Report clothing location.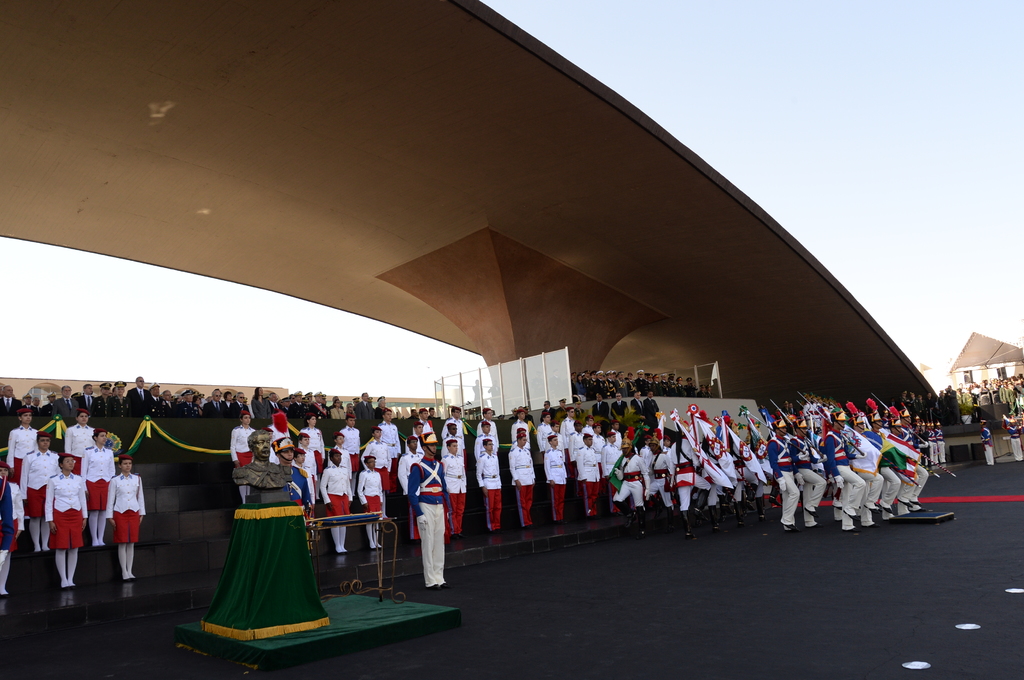
Report: 577:442:599:517.
